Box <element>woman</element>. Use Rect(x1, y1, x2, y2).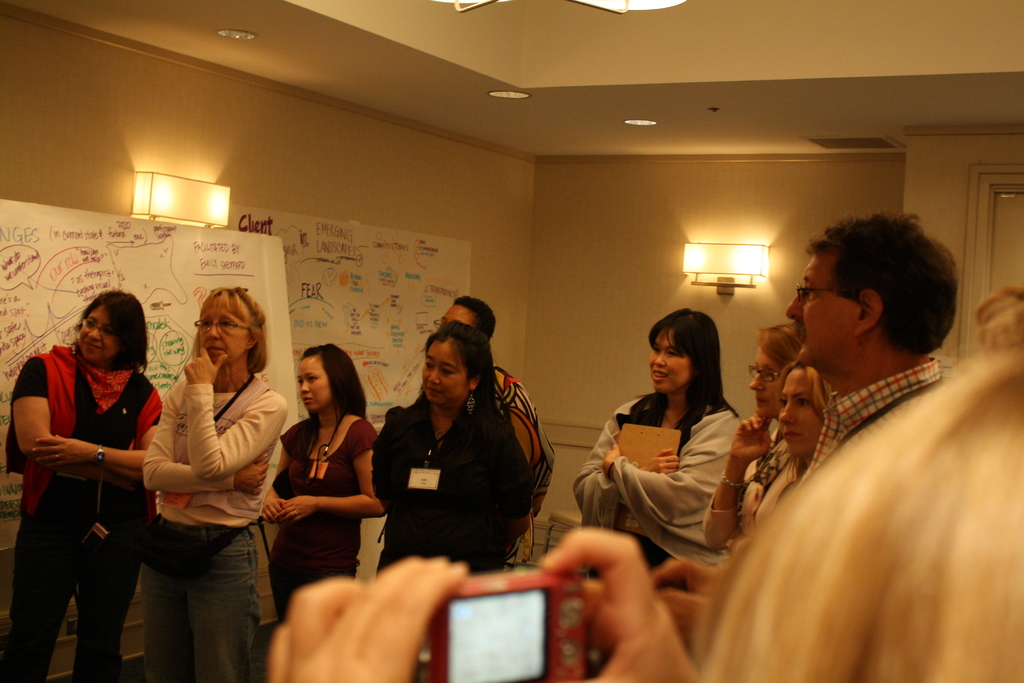
Rect(255, 348, 387, 629).
